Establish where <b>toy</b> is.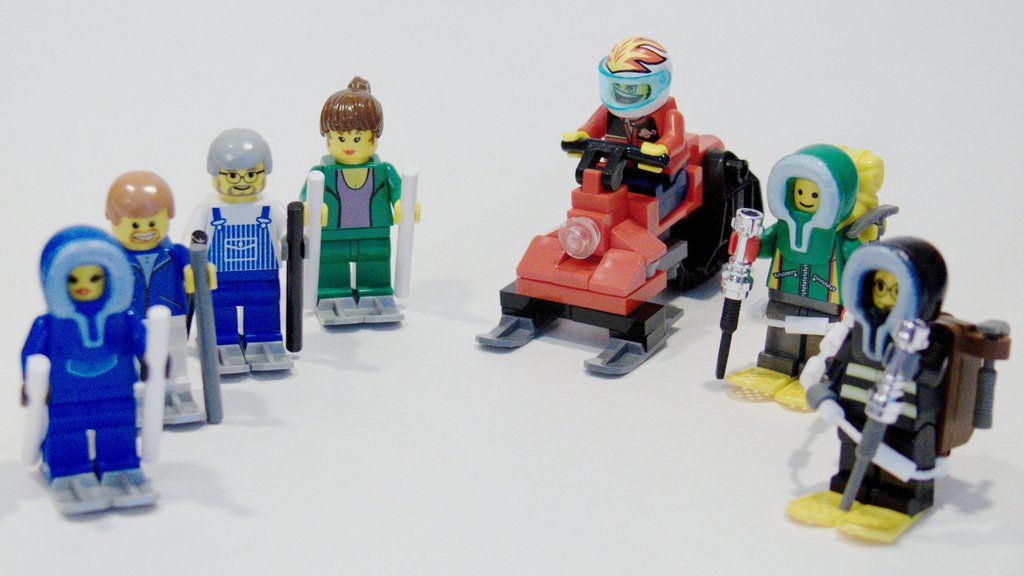
Established at 104 164 223 425.
